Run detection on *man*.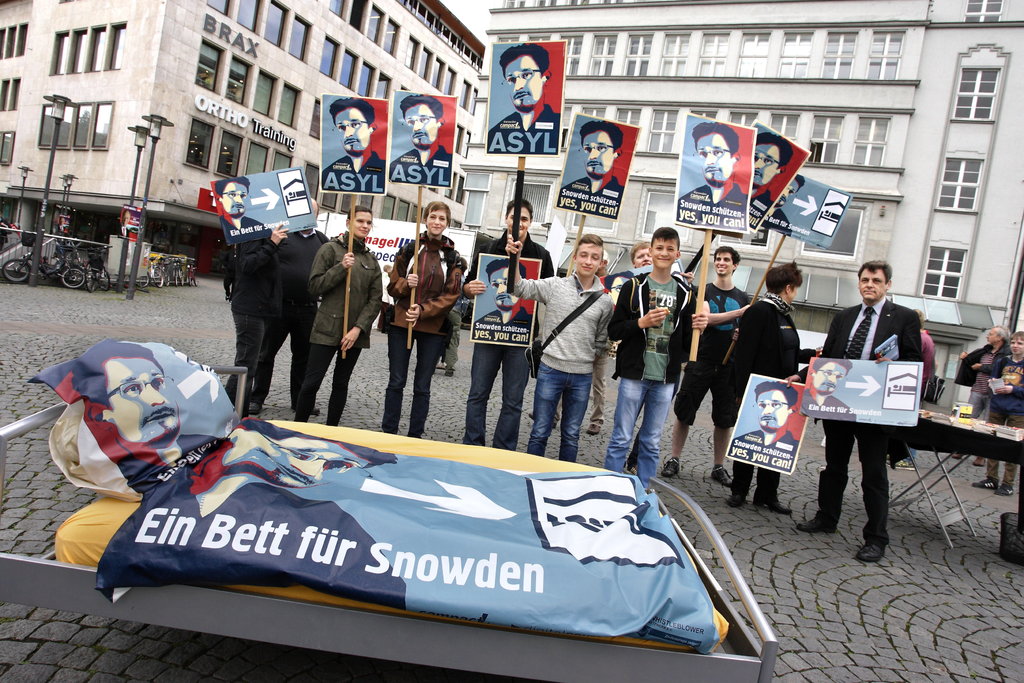
Result: [255, 199, 319, 415].
